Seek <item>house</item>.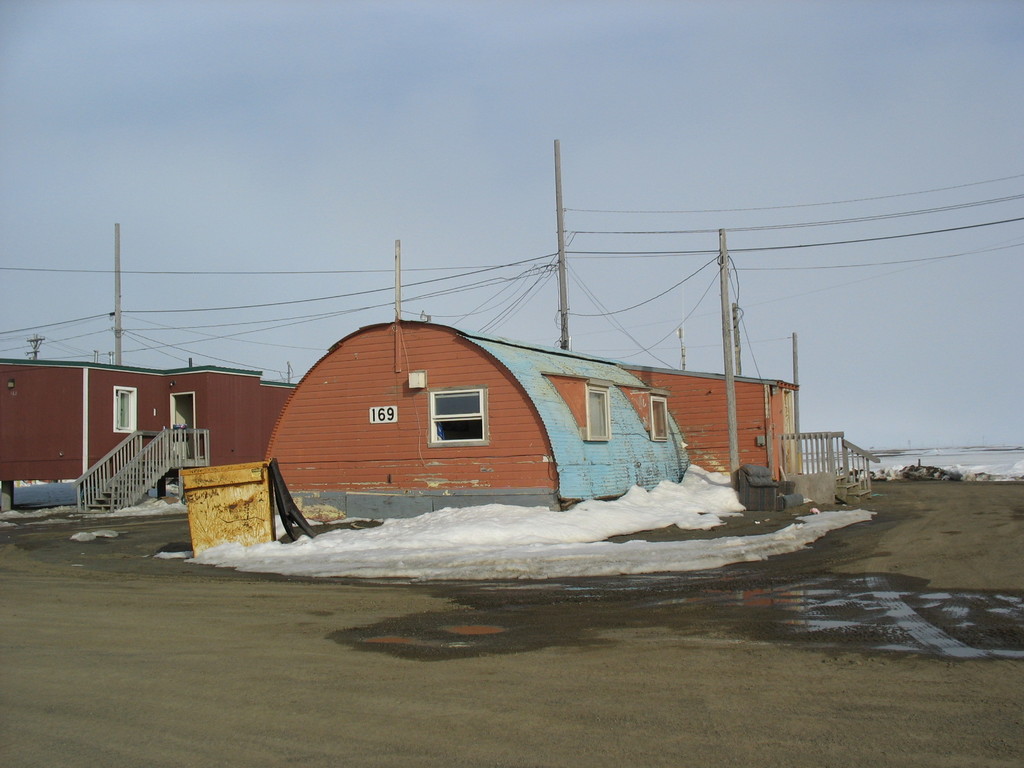
locate(0, 359, 297, 483).
